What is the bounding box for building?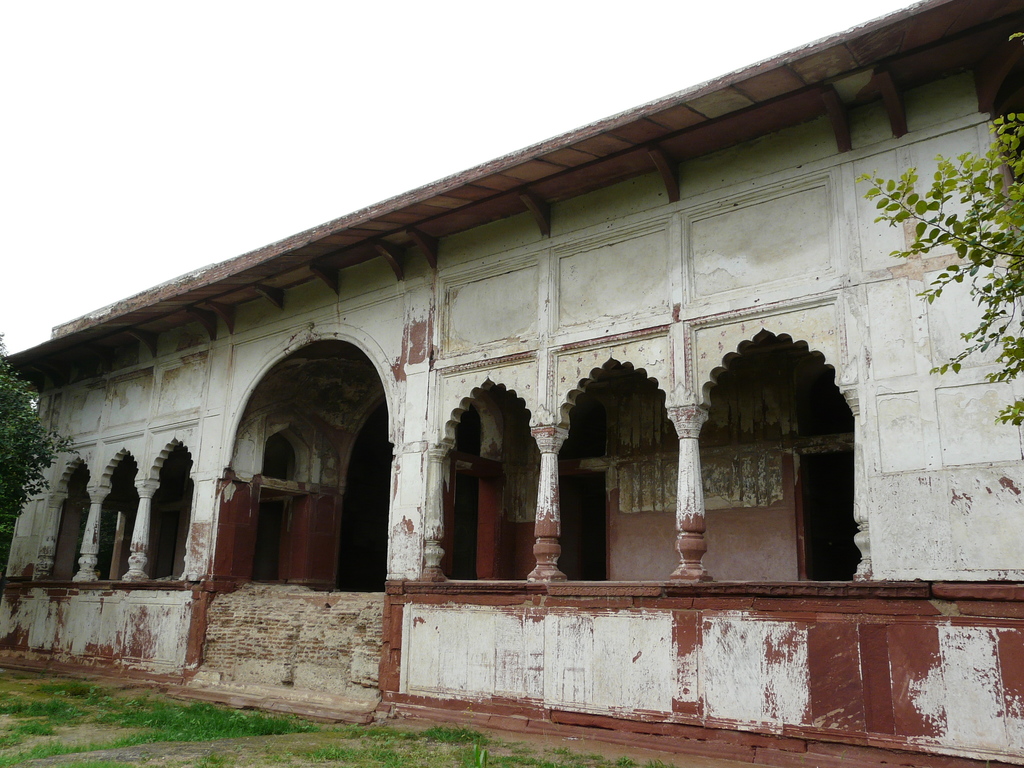
box(3, 2, 1023, 767).
